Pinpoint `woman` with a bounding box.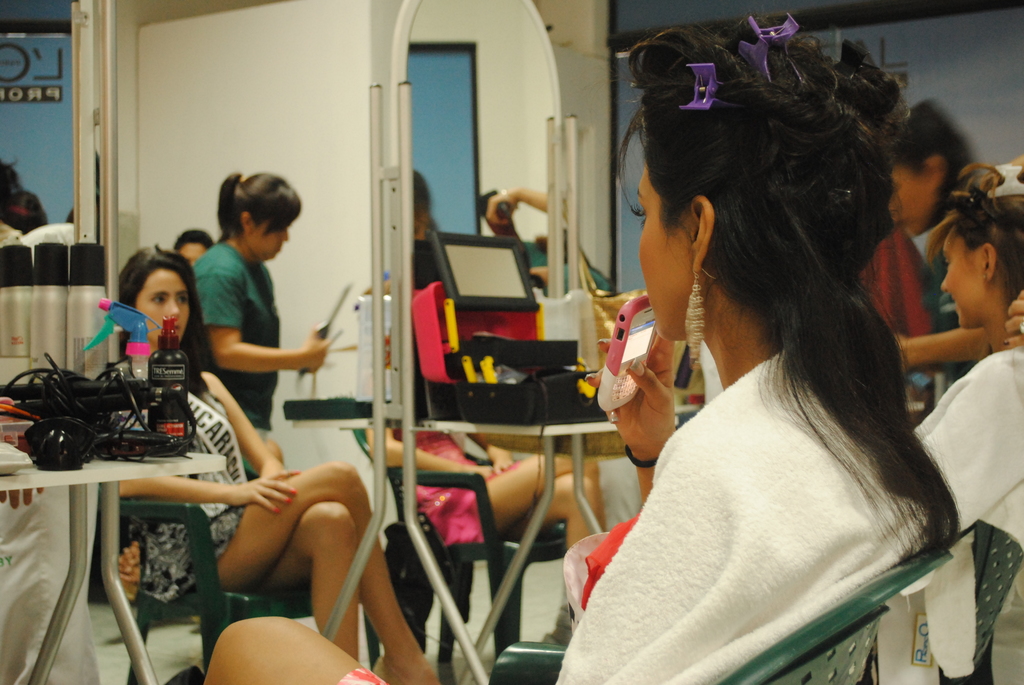
189, 182, 339, 476.
